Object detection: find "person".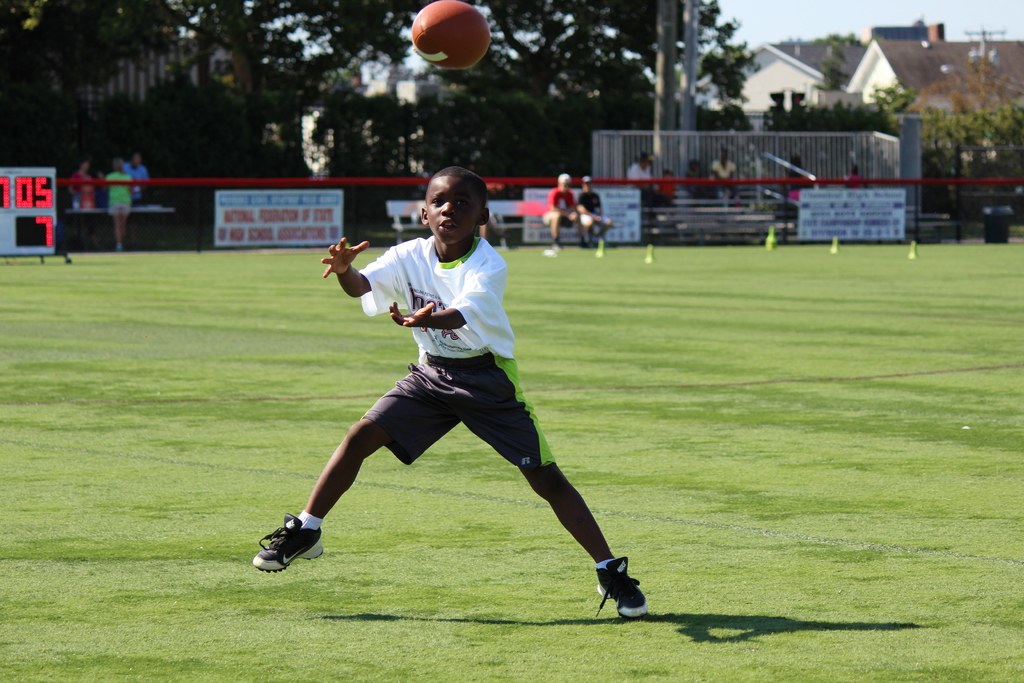
left=542, top=174, right=592, bottom=249.
